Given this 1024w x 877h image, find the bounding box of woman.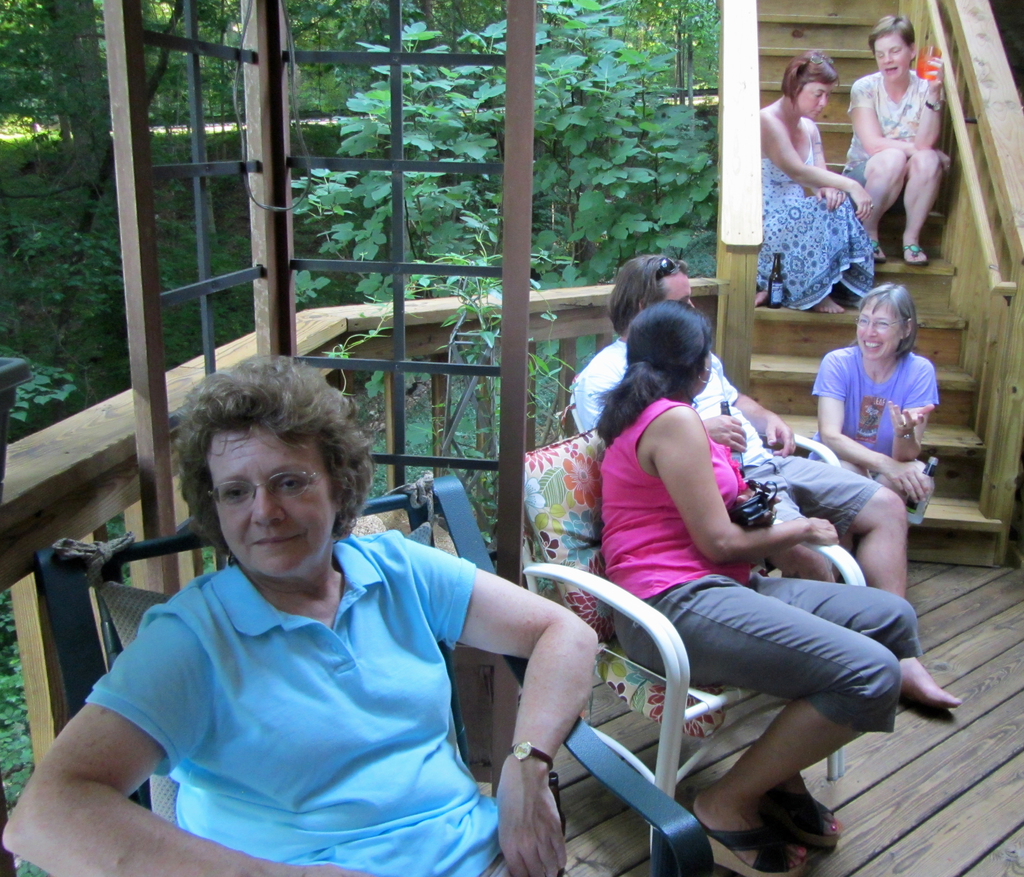
x1=66, y1=355, x2=600, y2=865.
